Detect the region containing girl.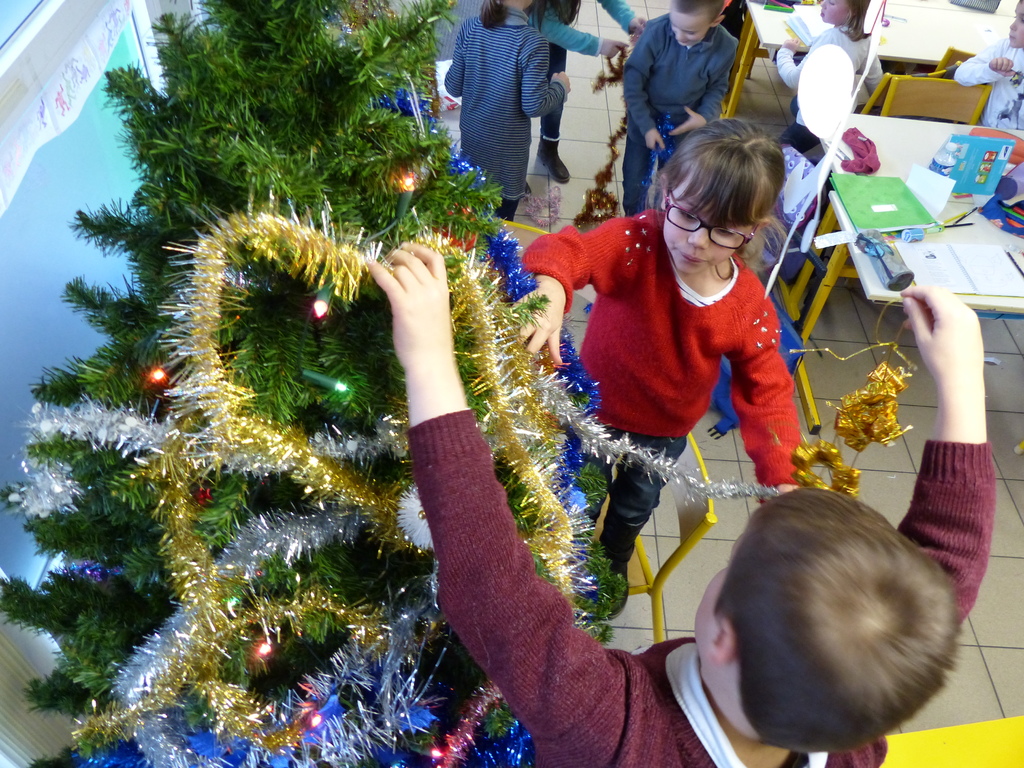
pyautogui.locateOnScreen(784, 0, 881, 143).
